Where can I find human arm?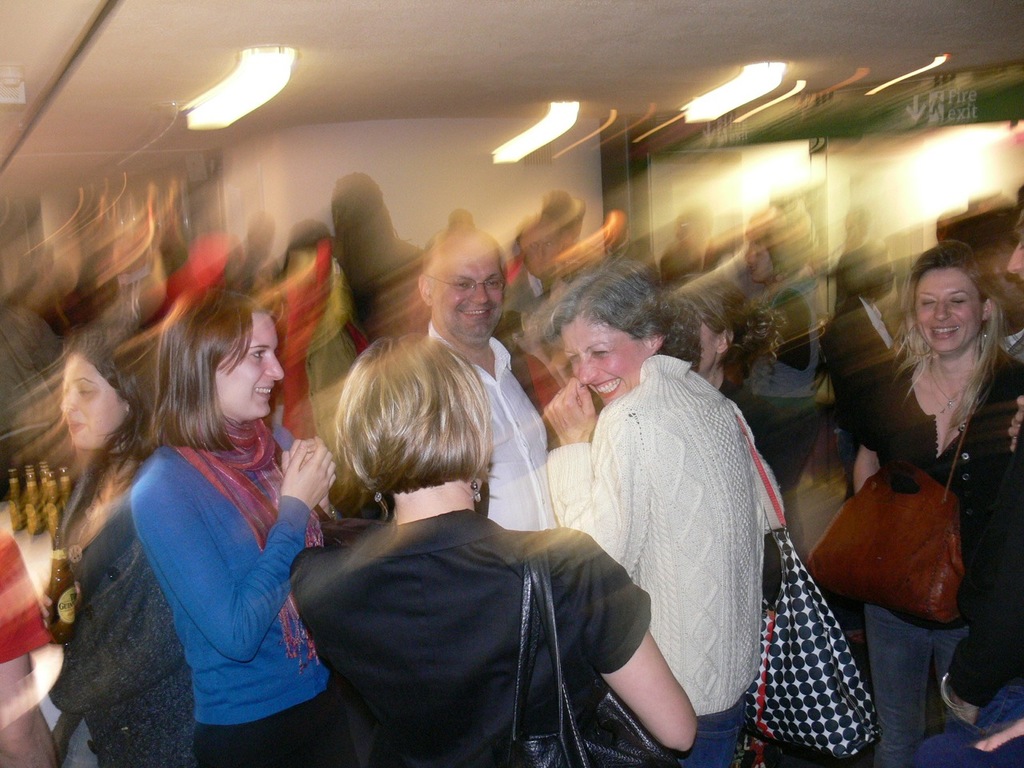
You can find it at region(750, 296, 817, 371).
